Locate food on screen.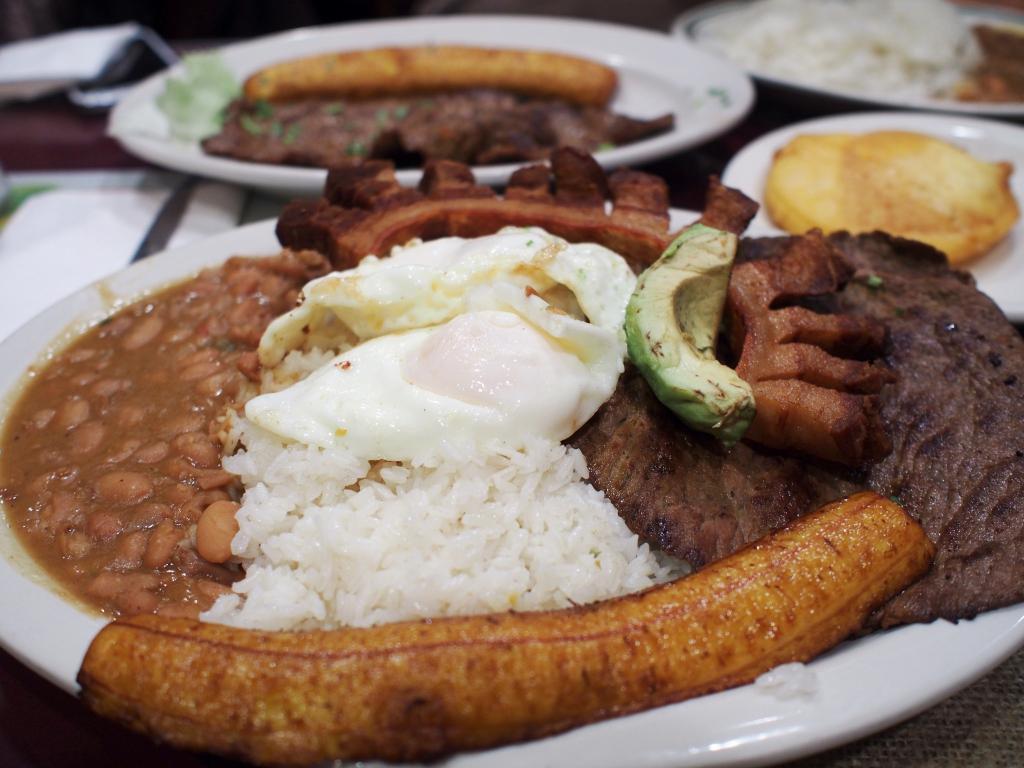
On screen at 202 84 678 166.
